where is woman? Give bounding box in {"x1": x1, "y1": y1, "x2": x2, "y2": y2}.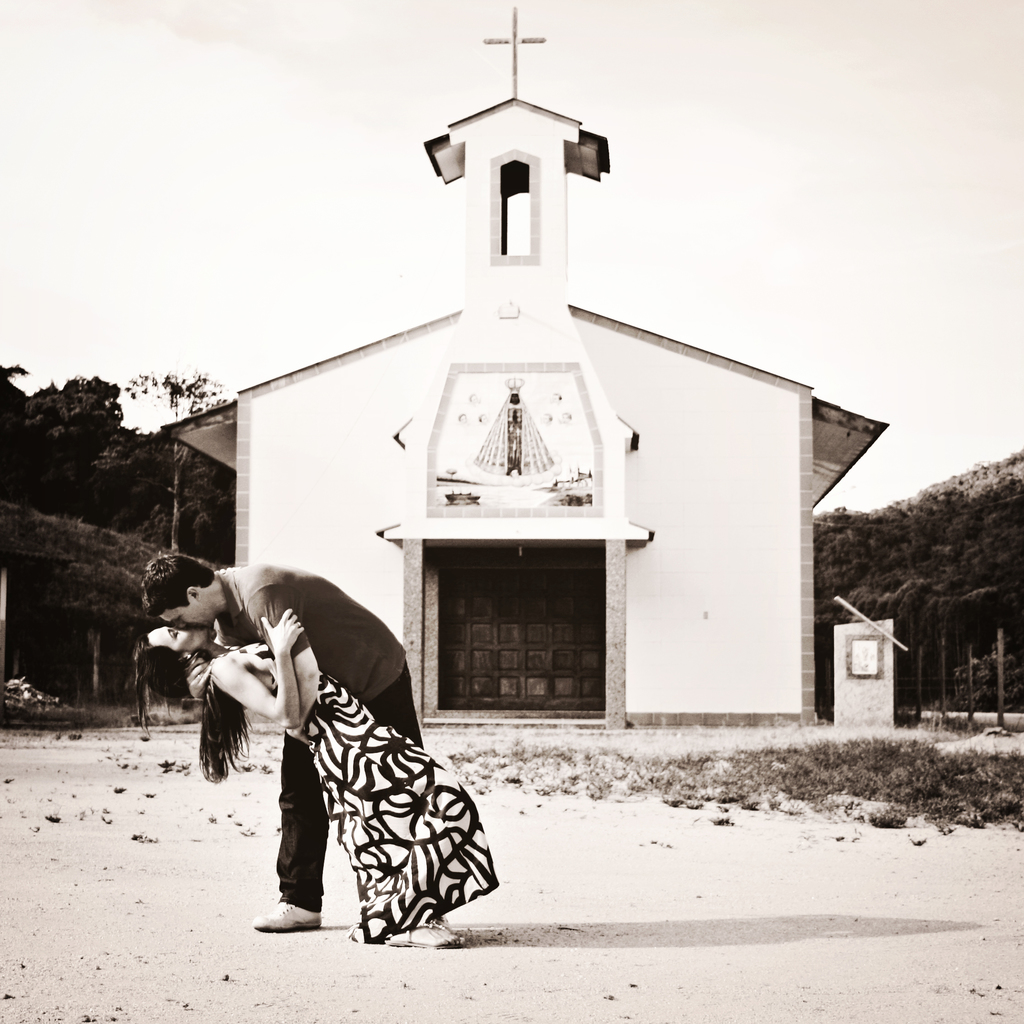
{"x1": 132, "y1": 606, "x2": 485, "y2": 939}.
